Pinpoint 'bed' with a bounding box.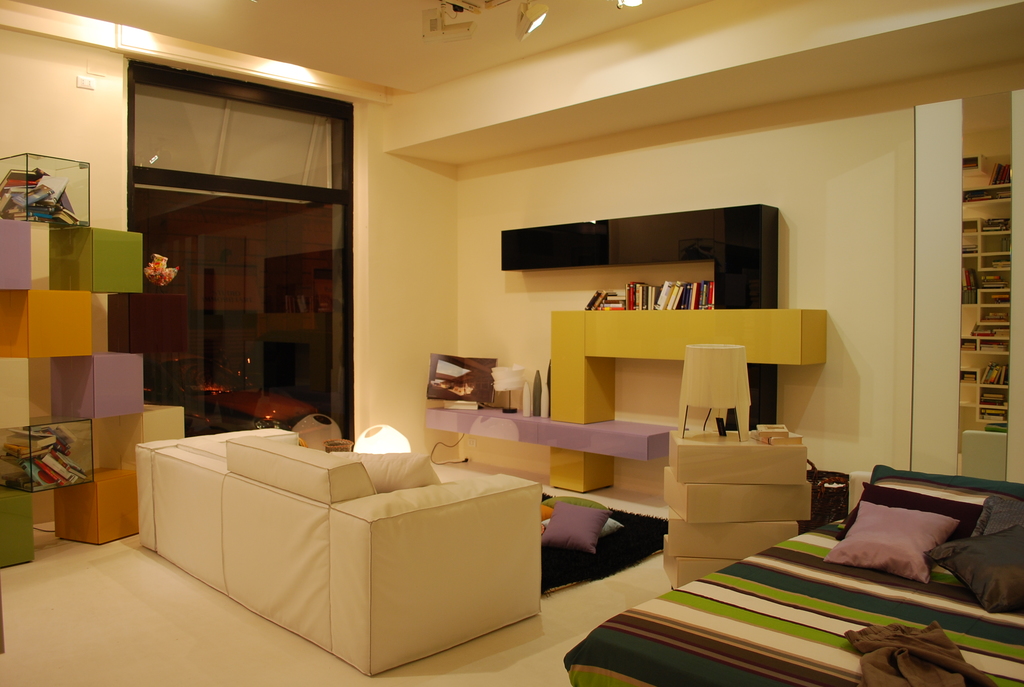
{"left": 705, "top": 420, "right": 993, "bottom": 672}.
